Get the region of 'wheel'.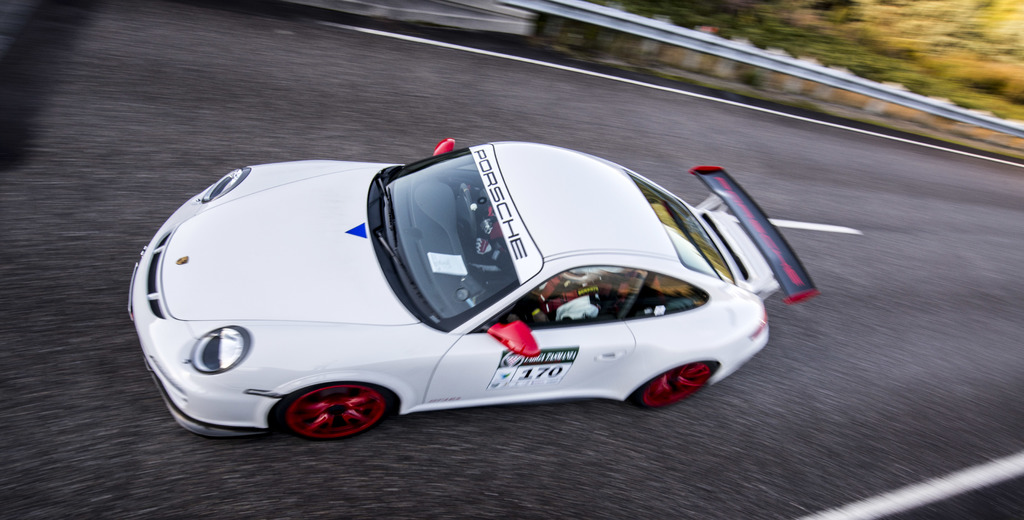
{"x1": 460, "y1": 181, "x2": 477, "y2": 238}.
